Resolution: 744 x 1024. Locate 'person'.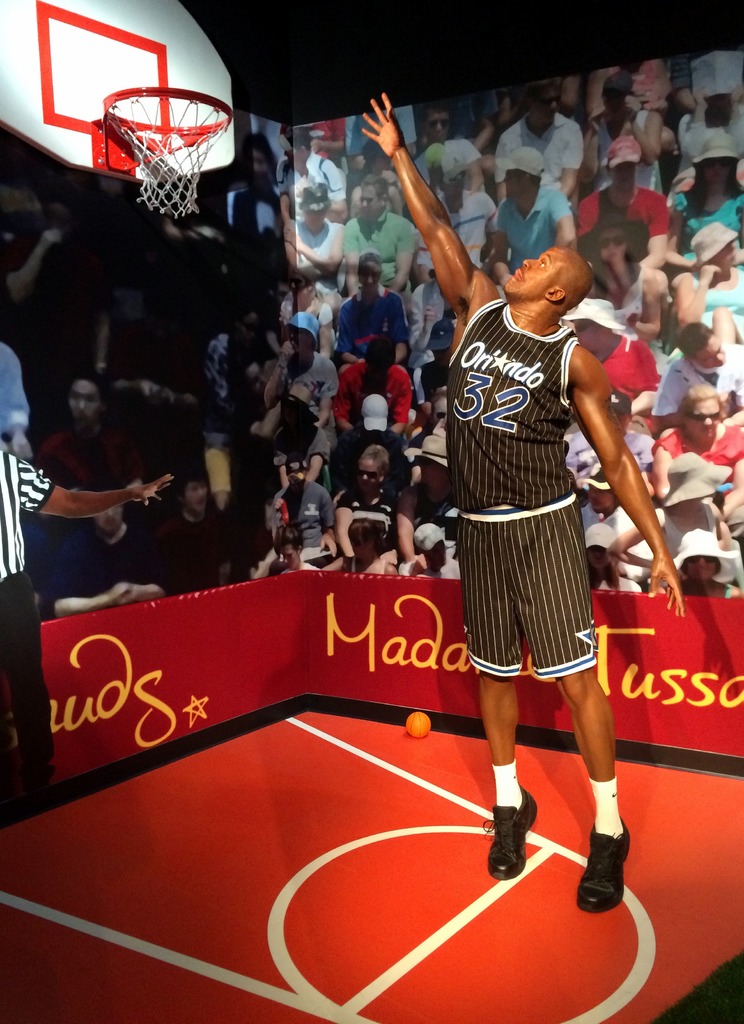
649,381,743,548.
